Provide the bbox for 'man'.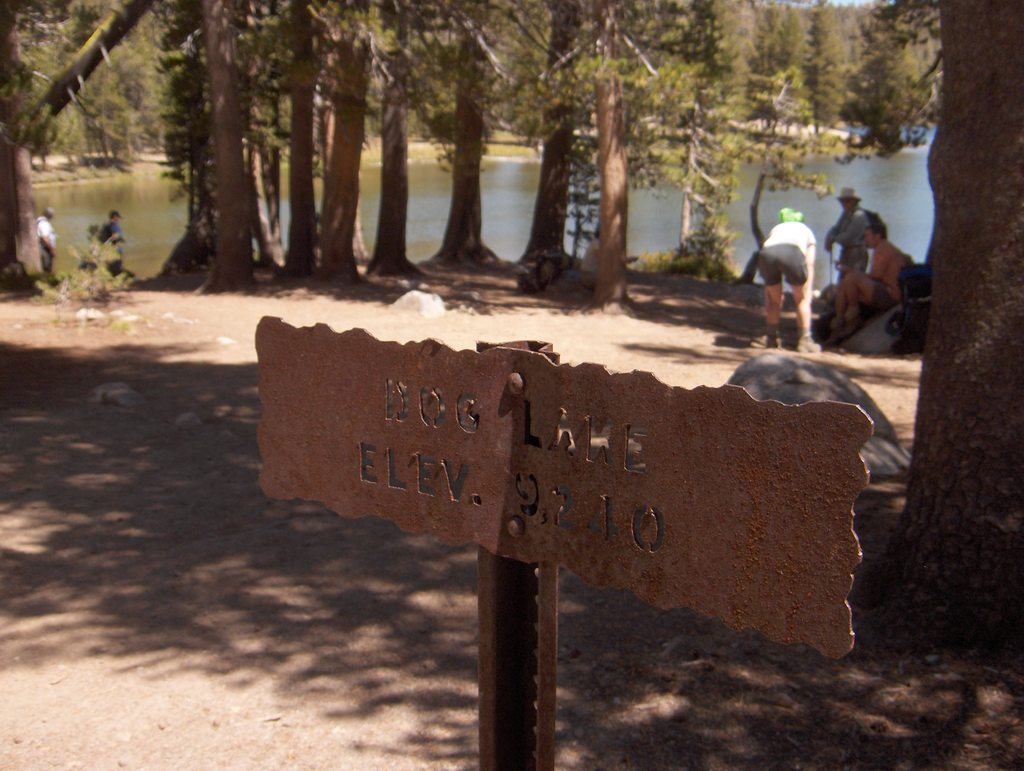
BBox(826, 222, 912, 343).
